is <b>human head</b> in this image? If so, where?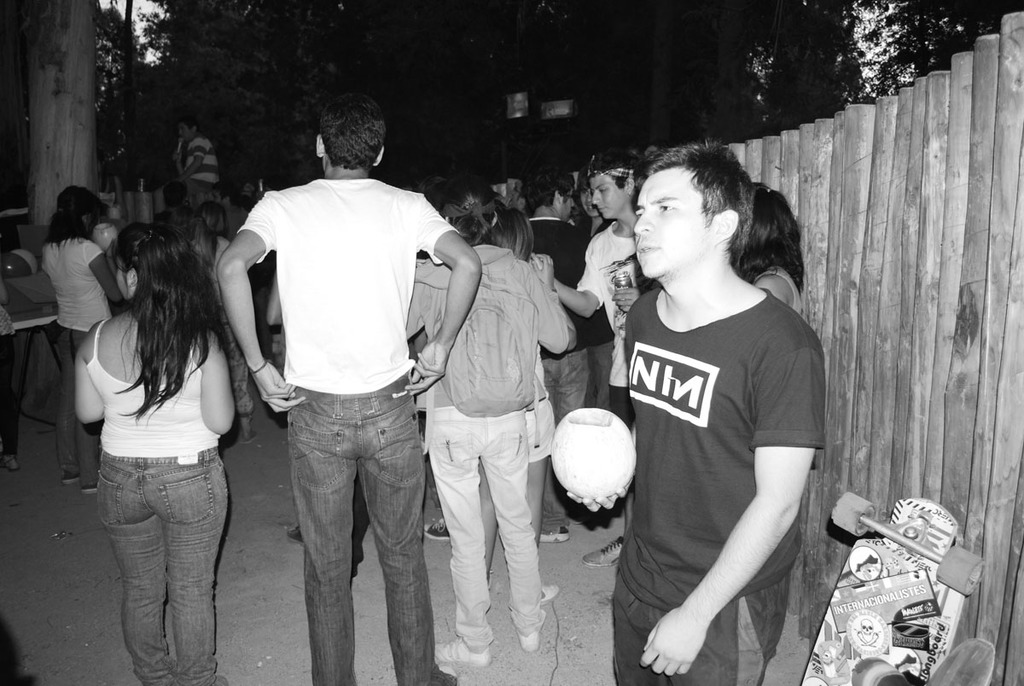
Yes, at region(55, 183, 102, 236).
